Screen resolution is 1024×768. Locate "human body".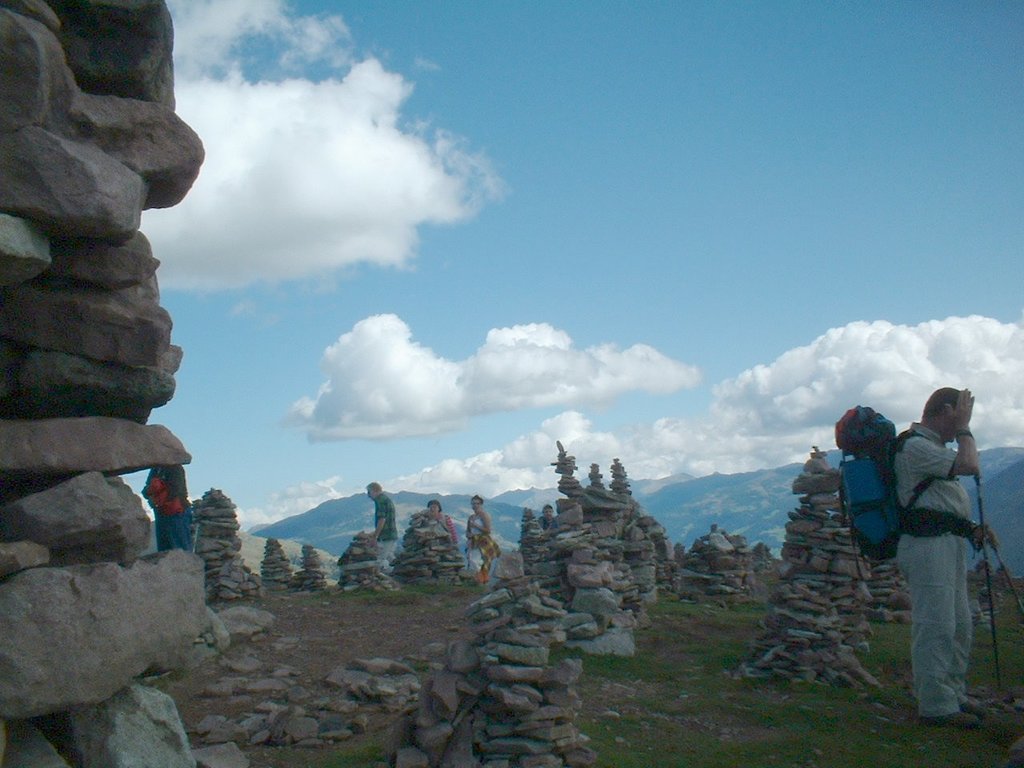
region(426, 501, 458, 541).
